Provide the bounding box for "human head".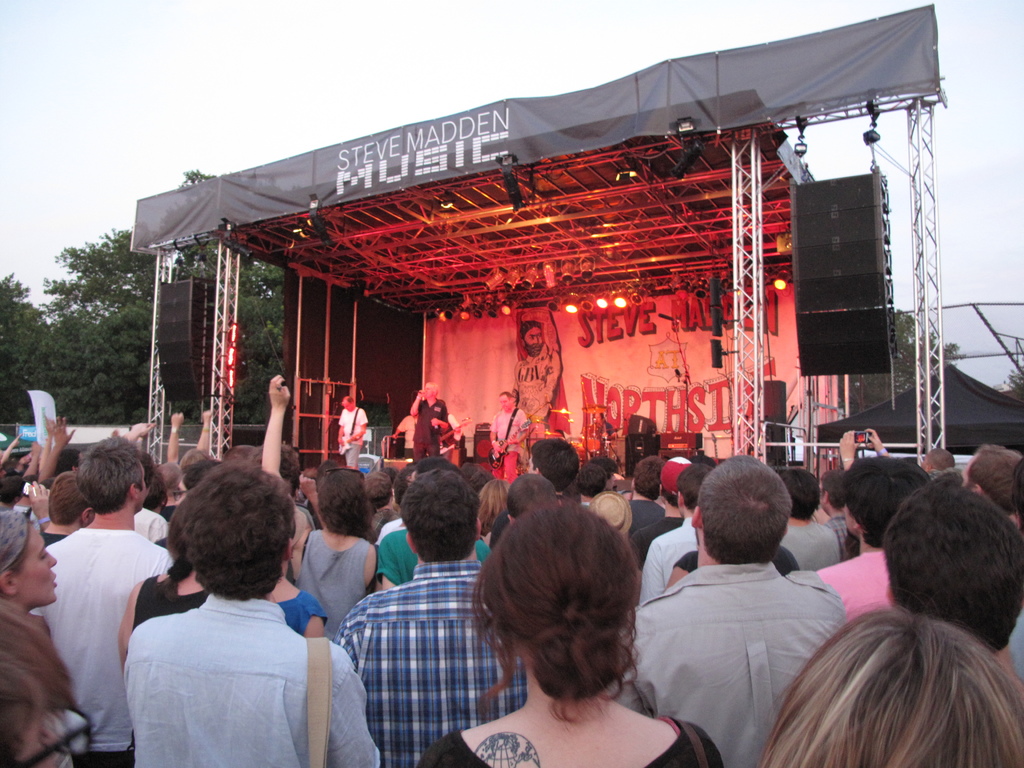
rect(406, 467, 480, 561).
